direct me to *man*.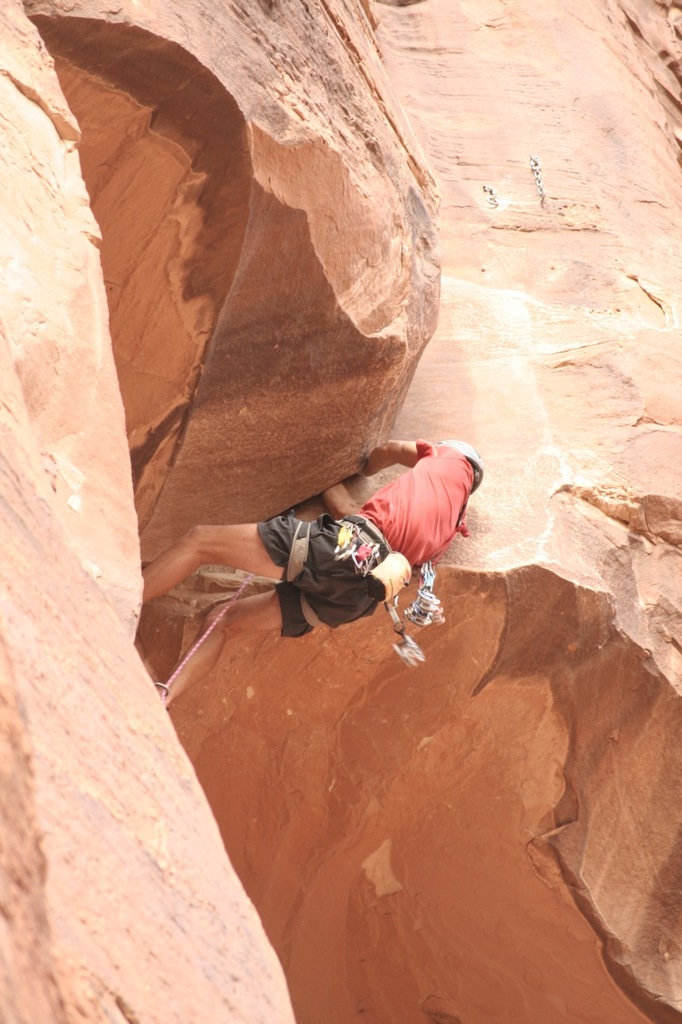
Direction: select_region(119, 436, 490, 721).
